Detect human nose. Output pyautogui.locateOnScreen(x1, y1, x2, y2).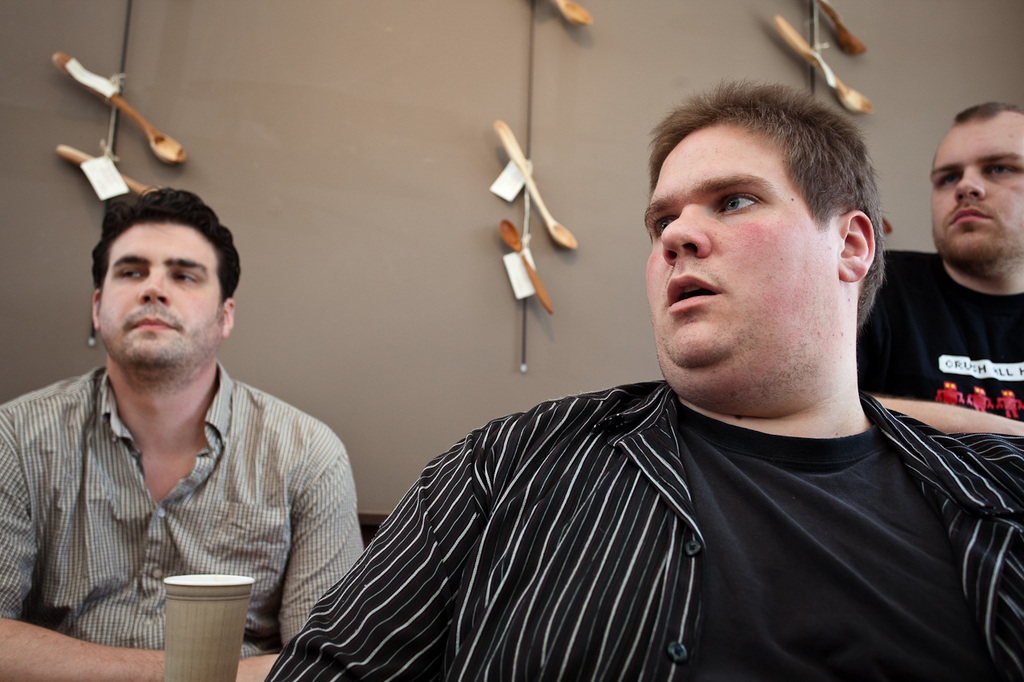
pyautogui.locateOnScreen(955, 164, 985, 198).
